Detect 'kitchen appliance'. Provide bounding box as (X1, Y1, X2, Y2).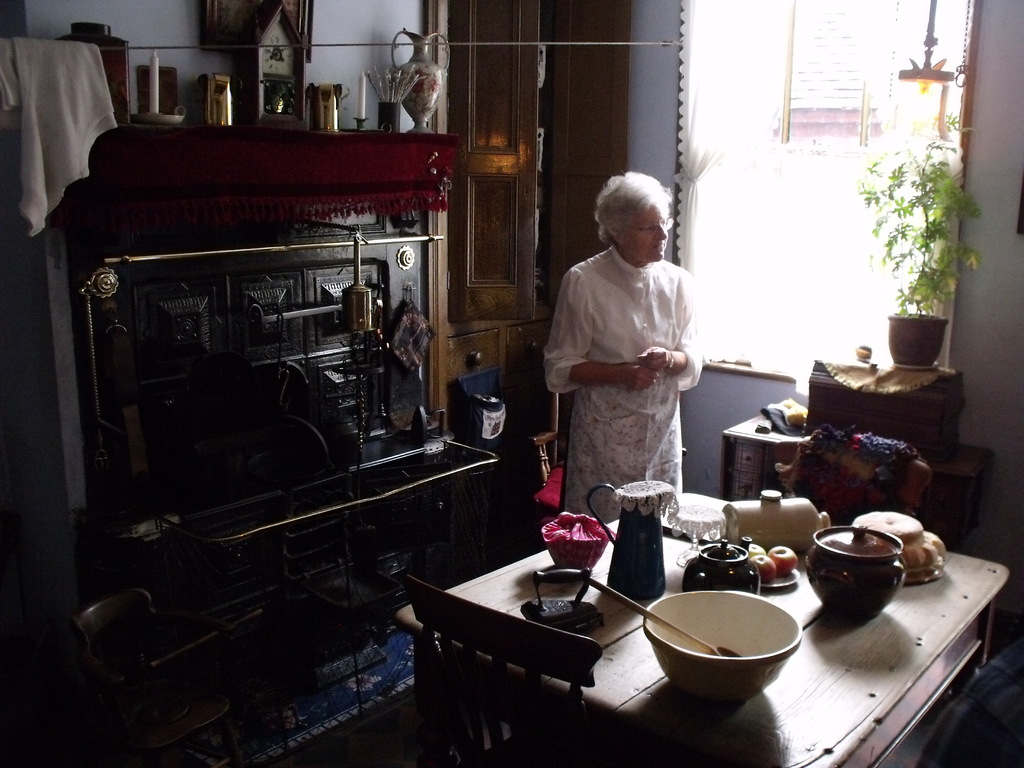
(884, 314, 947, 371).
